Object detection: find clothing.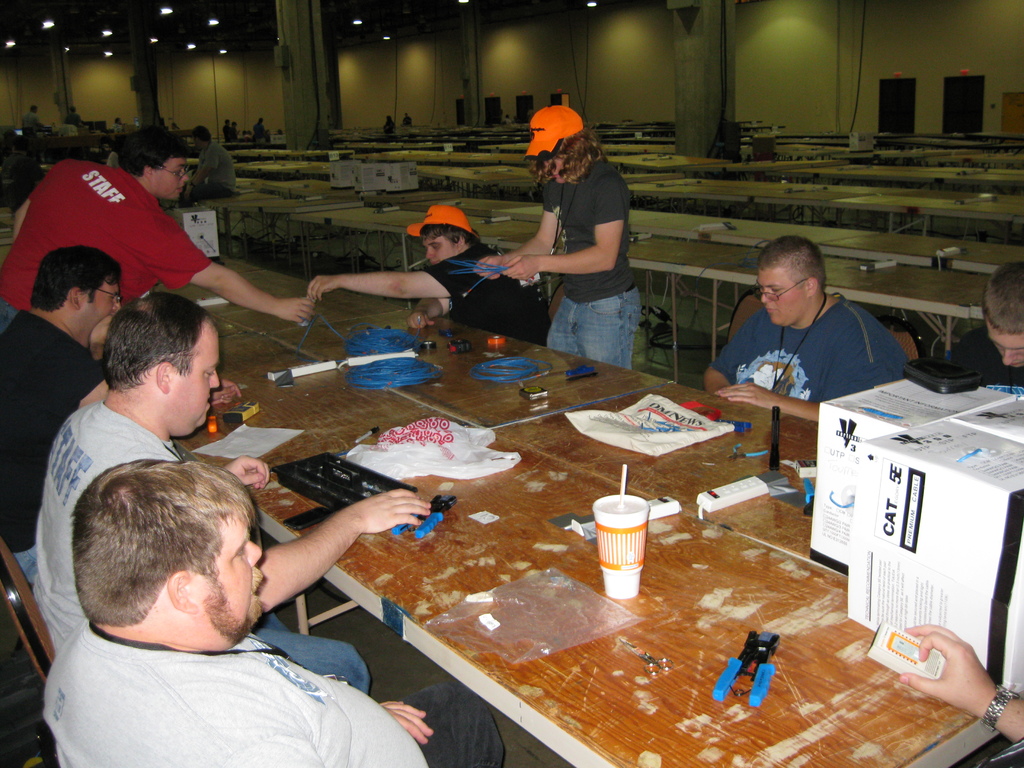
{"x1": 0, "y1": 156, "x2": 212, "y2": 339}.
